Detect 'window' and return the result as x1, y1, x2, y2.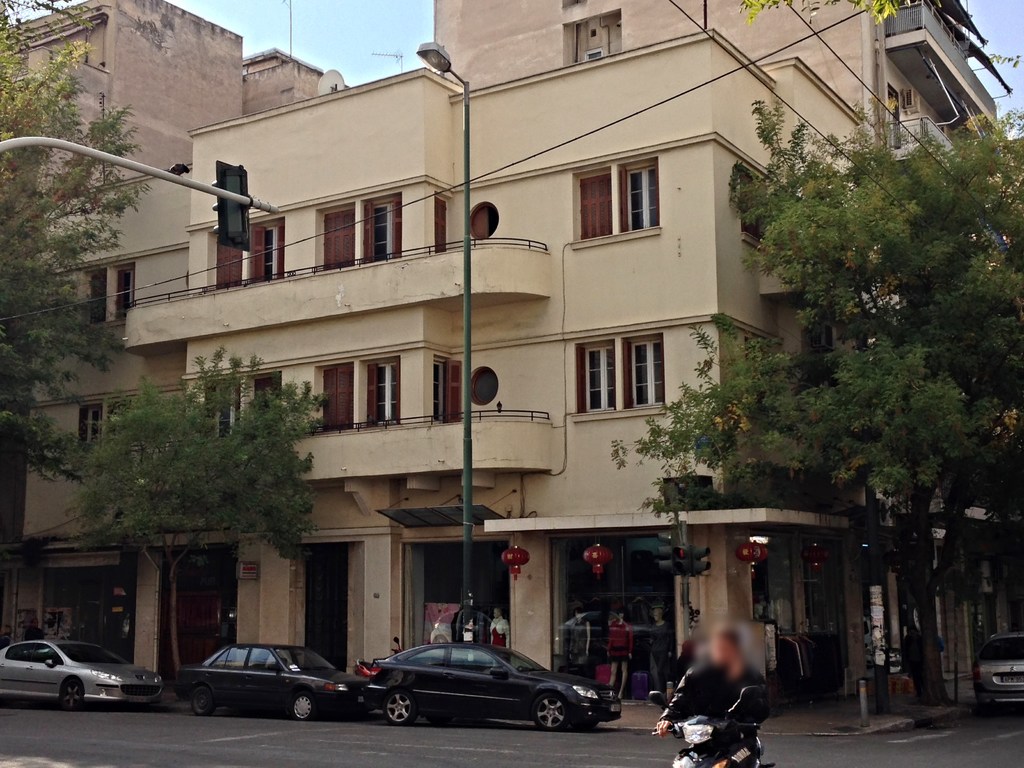
430, 198, 445, 257.
